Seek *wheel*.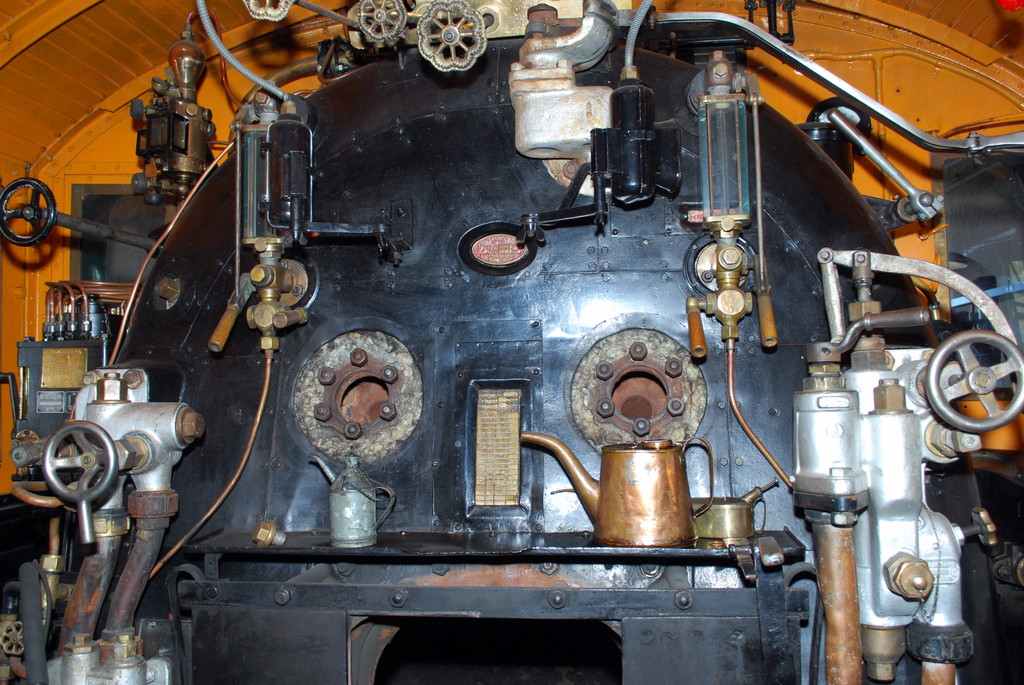
Rect(924, 345, 1020, 446).
